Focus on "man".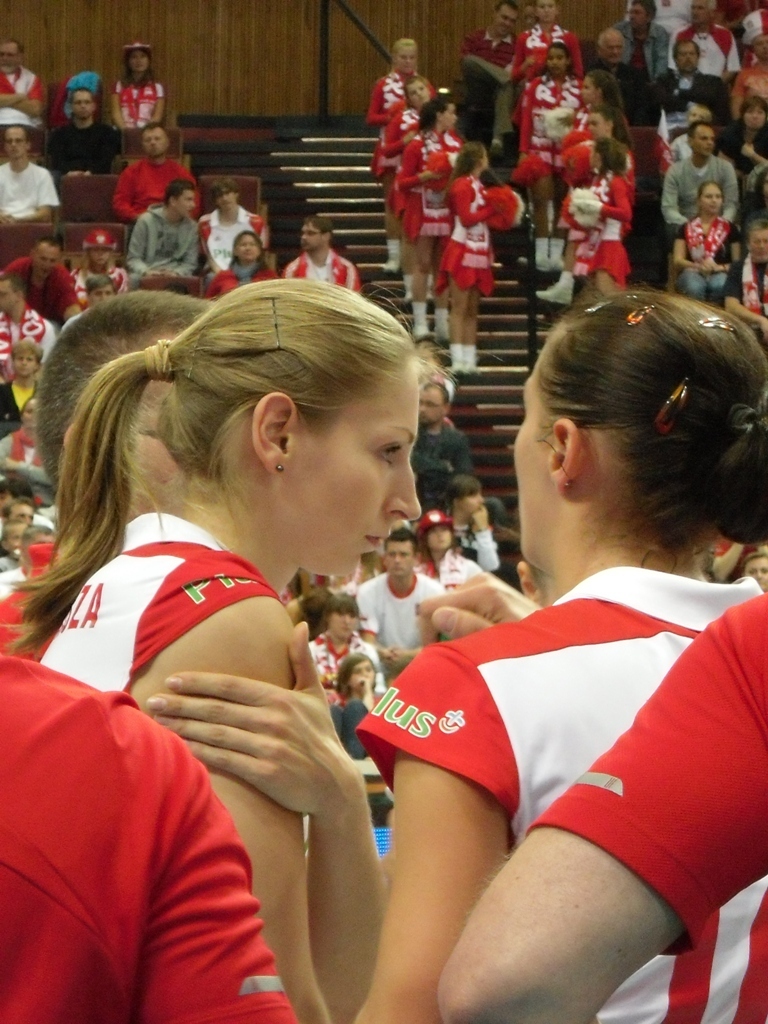
Focused at 0:120:54:225.
